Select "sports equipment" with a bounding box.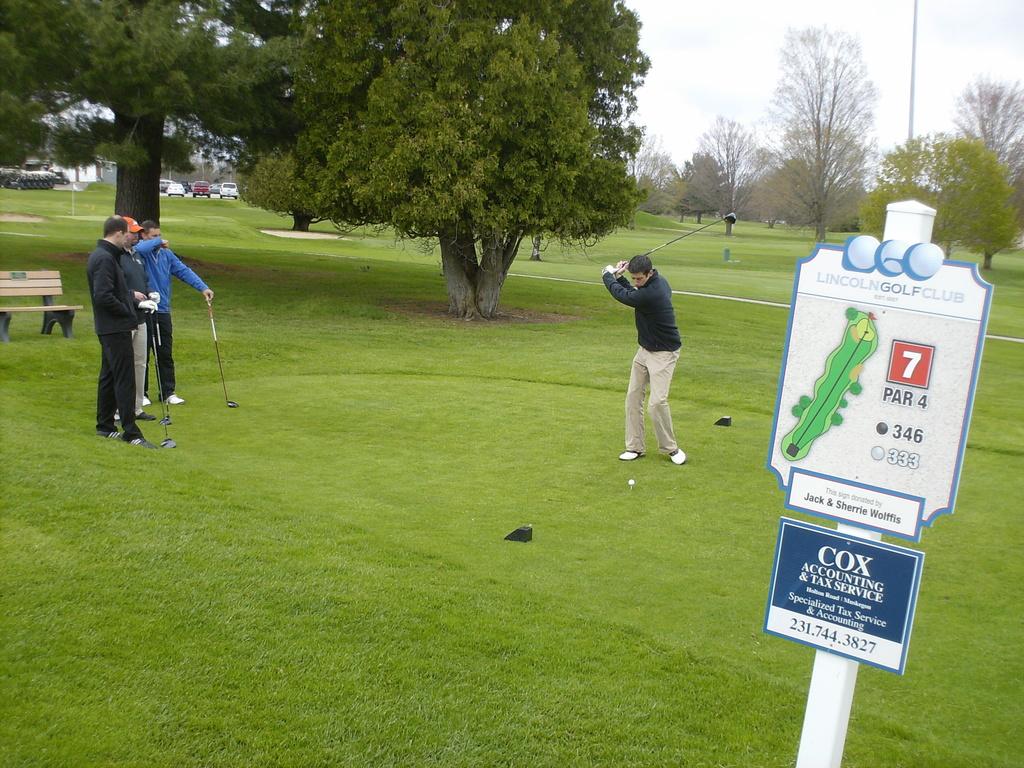
<region>156, 307, 174, 429</region>.
